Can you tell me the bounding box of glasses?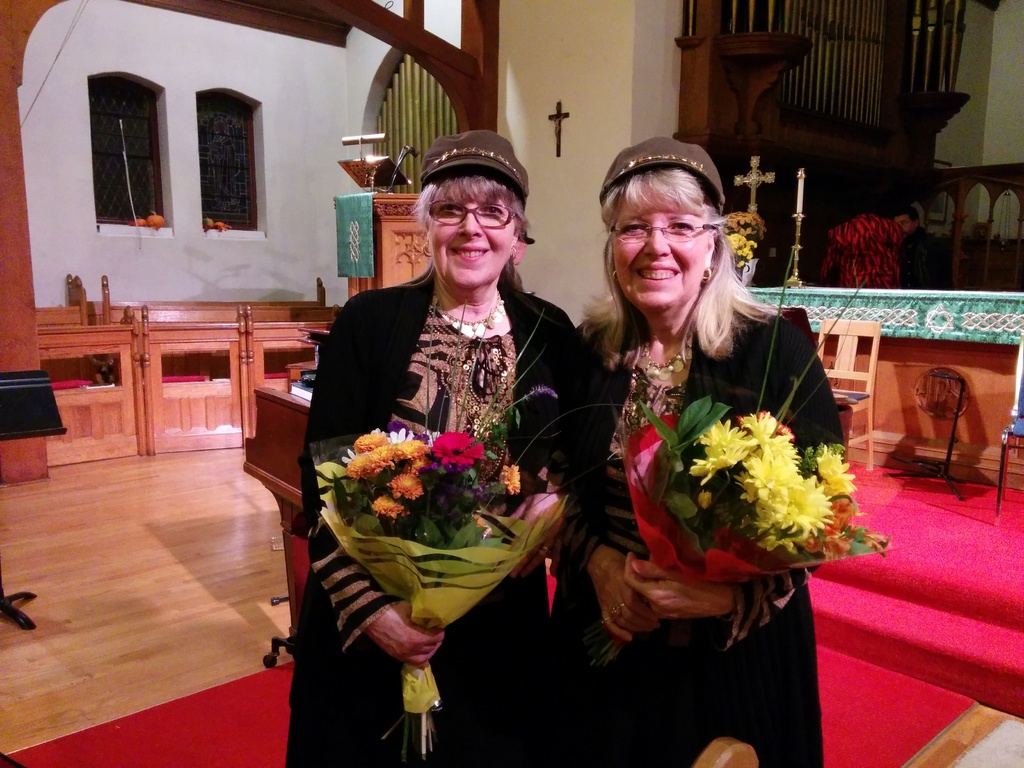
[610, 195, 725, 261].
